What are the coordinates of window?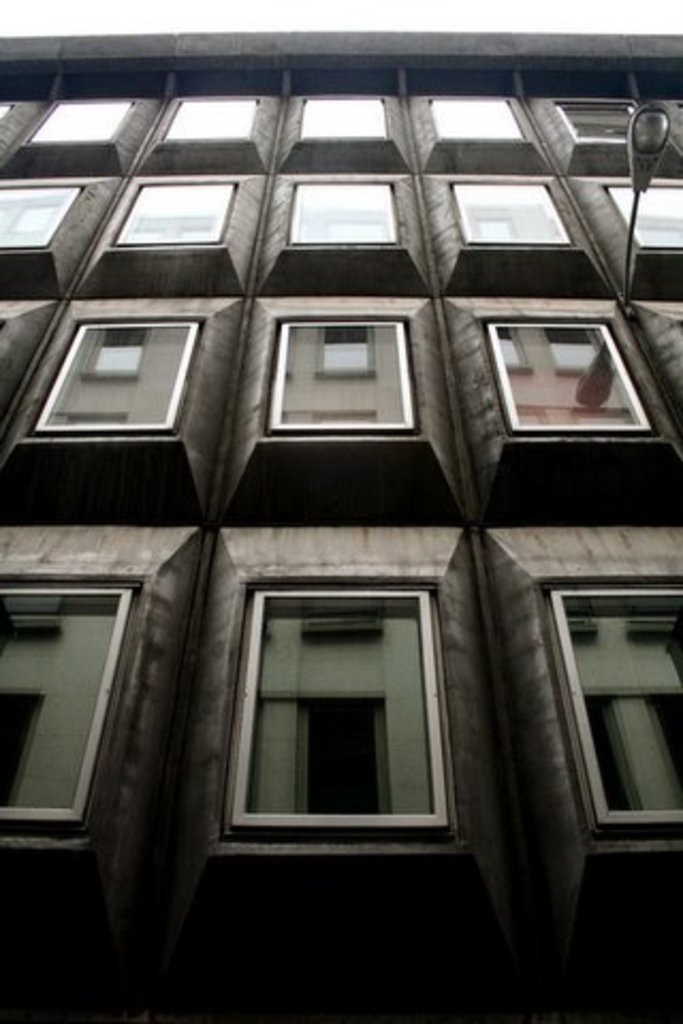
297, 96, 384, 141.
